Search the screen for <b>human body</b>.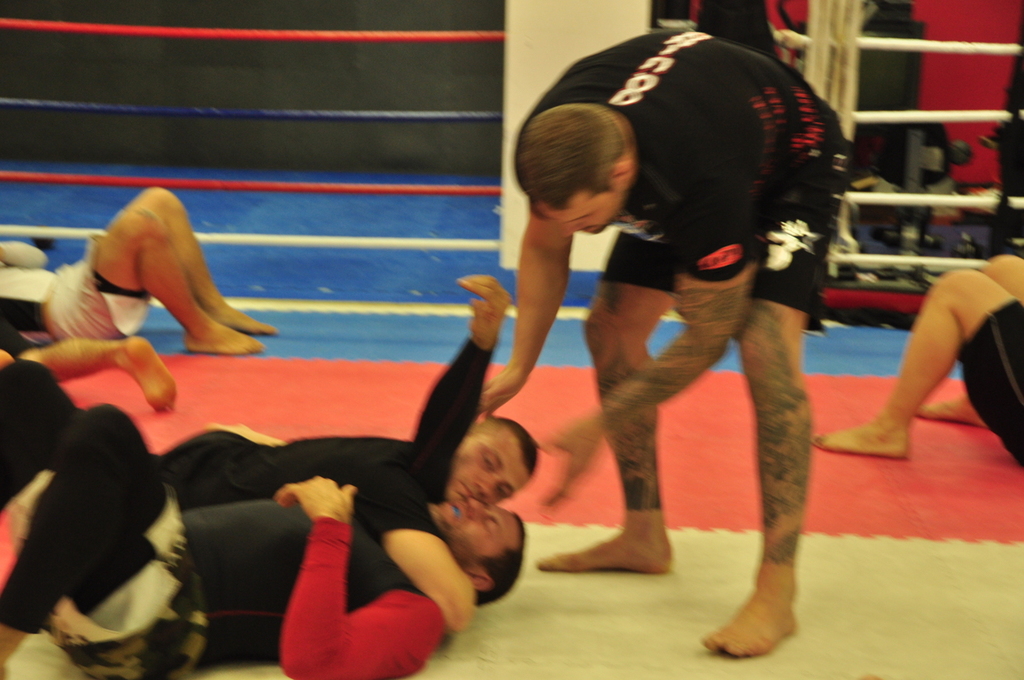
Found at x1=366, y1=0, x2=834, y2=611.
